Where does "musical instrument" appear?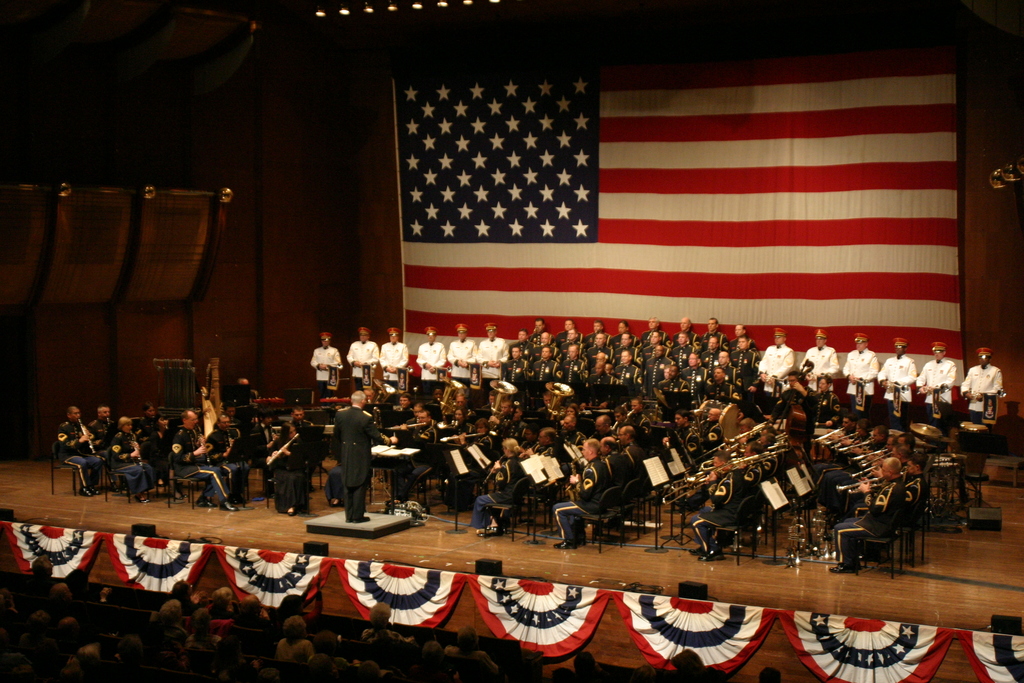
Appears at {"x1": 321, "y1": 363, "x2": 345, "y2": 370}.
